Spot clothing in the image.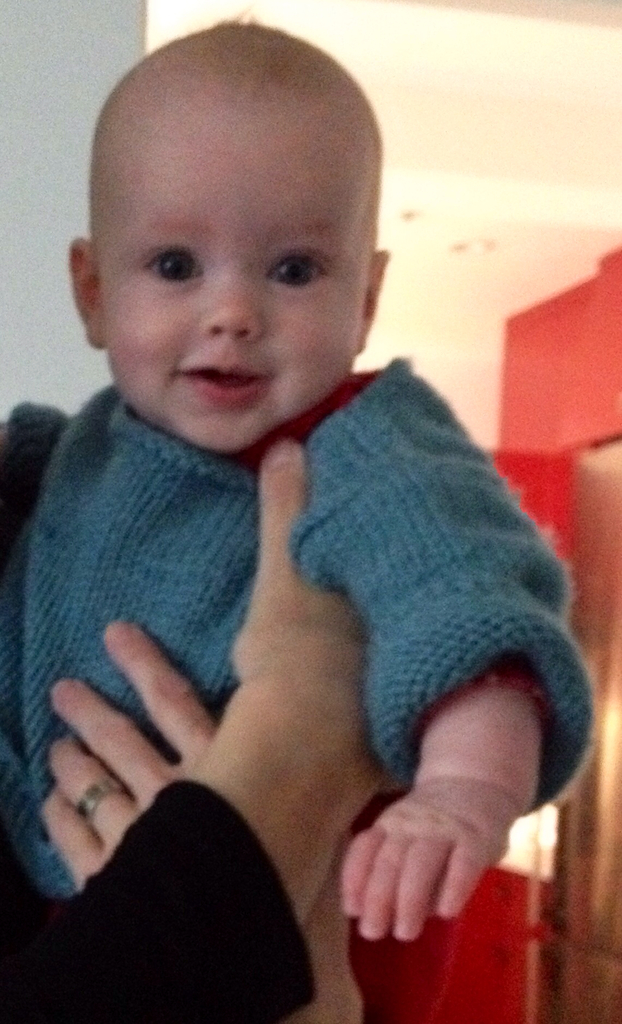
clothing found at 0/771/318/1023.
